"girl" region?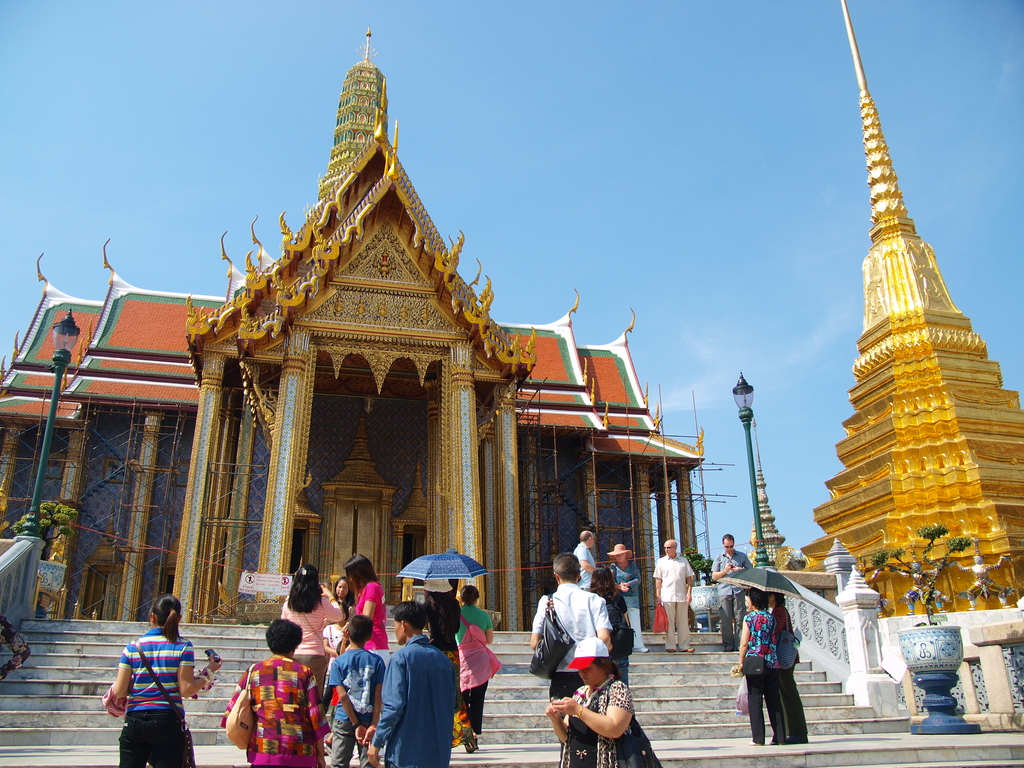
456, 584, 493, 647
